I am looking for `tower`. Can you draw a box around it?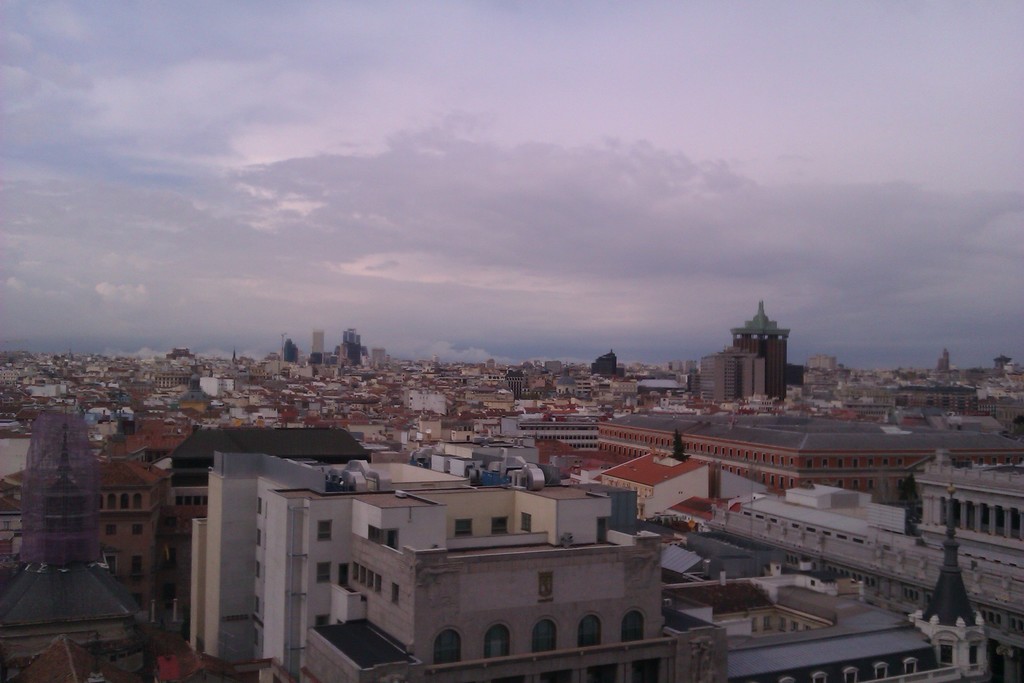
Sure, the bounding box is (x1=312, y1=324, x2=326, y2=365).
